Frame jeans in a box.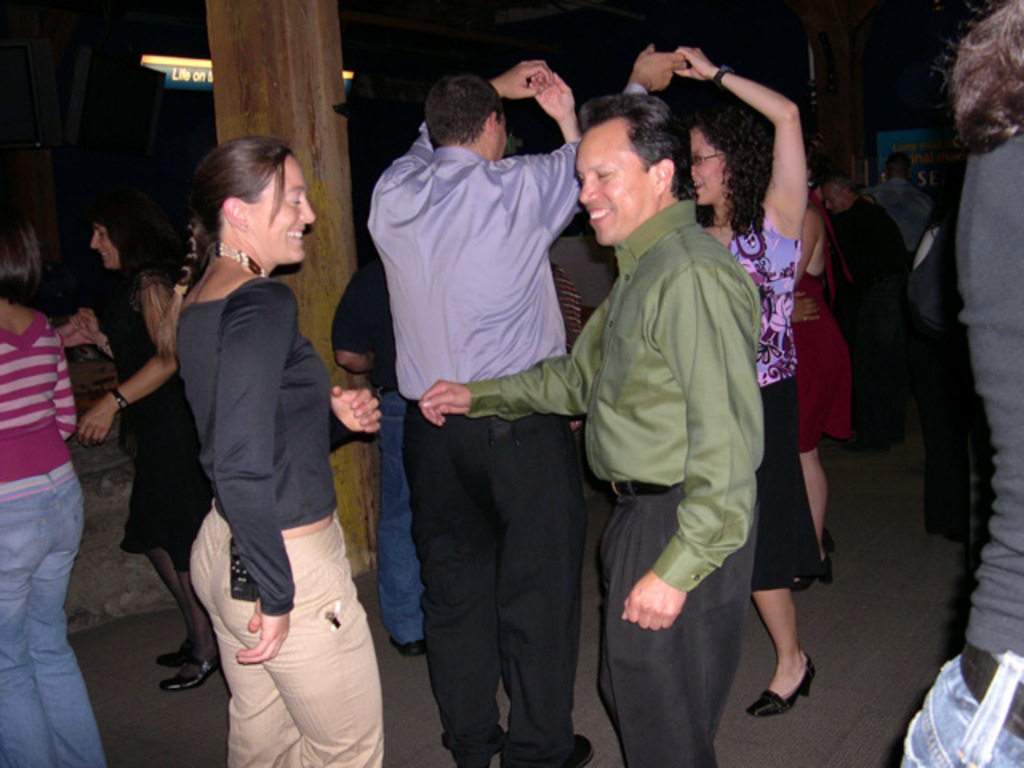
914, 333, 995, 552.
